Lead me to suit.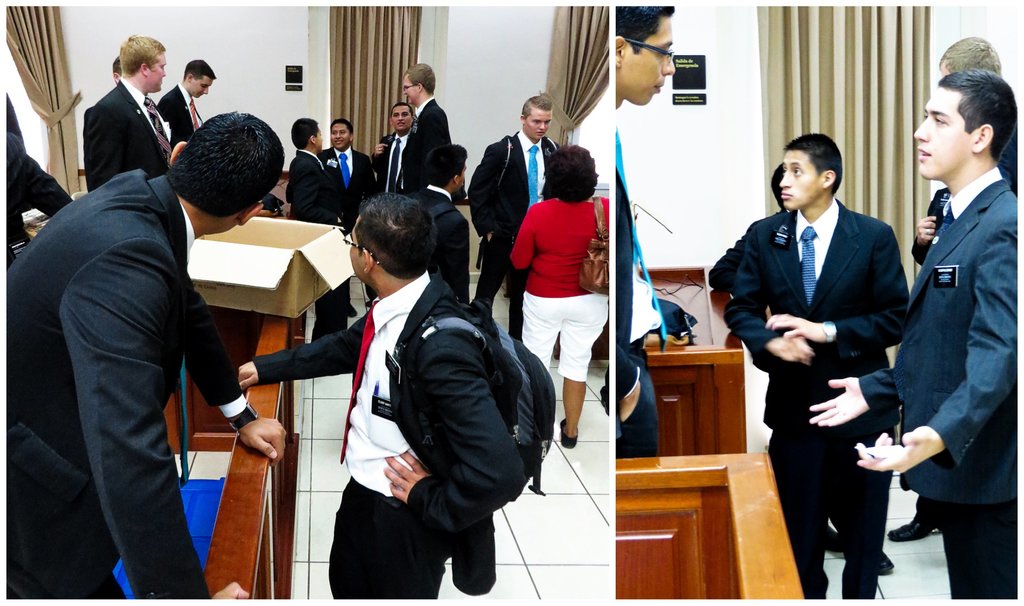
Lead to (x1=158, y1=83, x2=207, y2=144).
